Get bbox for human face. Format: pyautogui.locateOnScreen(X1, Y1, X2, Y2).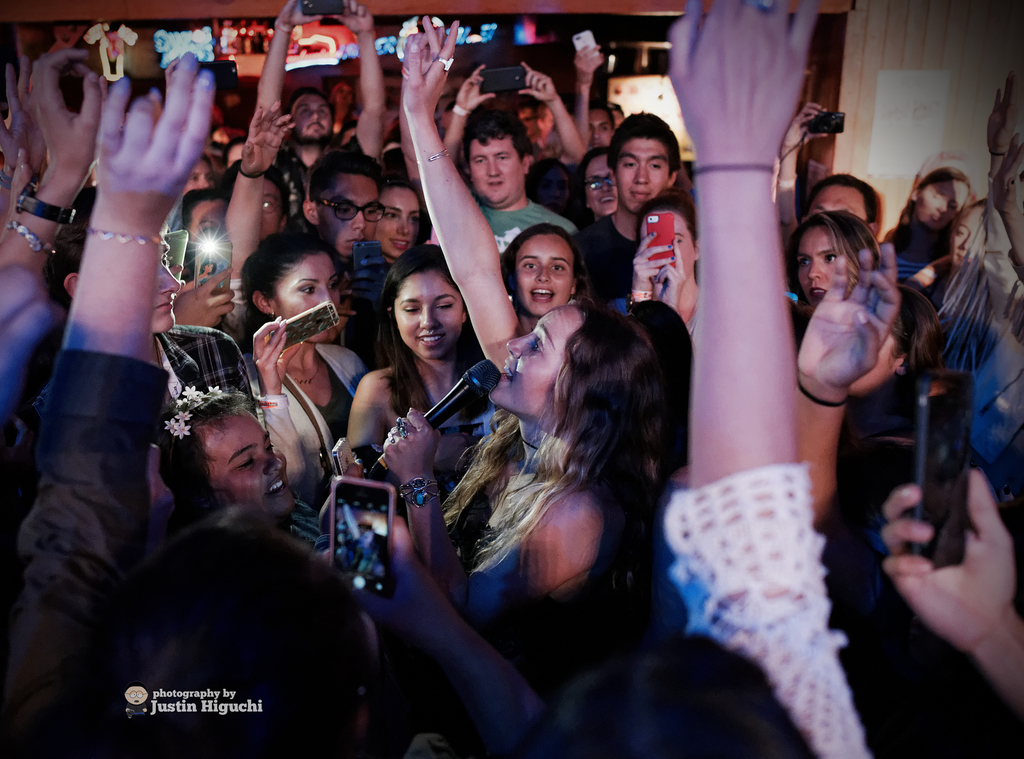
pyautogui.locateOnScreen(583, 152, 618, 215).
